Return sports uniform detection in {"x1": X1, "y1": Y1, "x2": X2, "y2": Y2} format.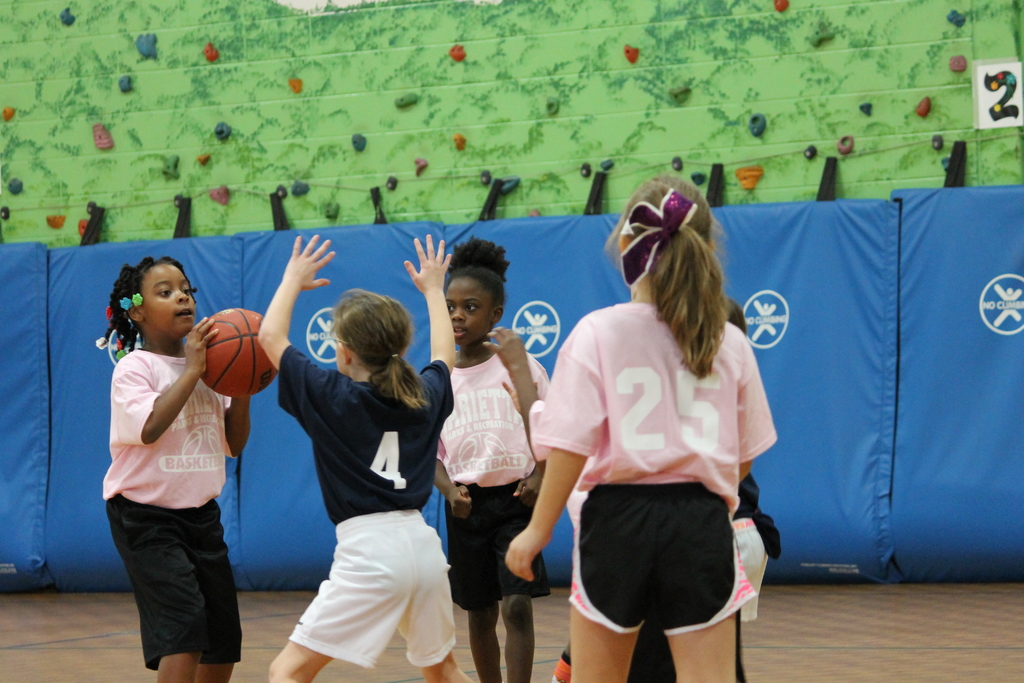
{"x1": 272, "y1": 344, "x2": 457, "y2": 675}.
